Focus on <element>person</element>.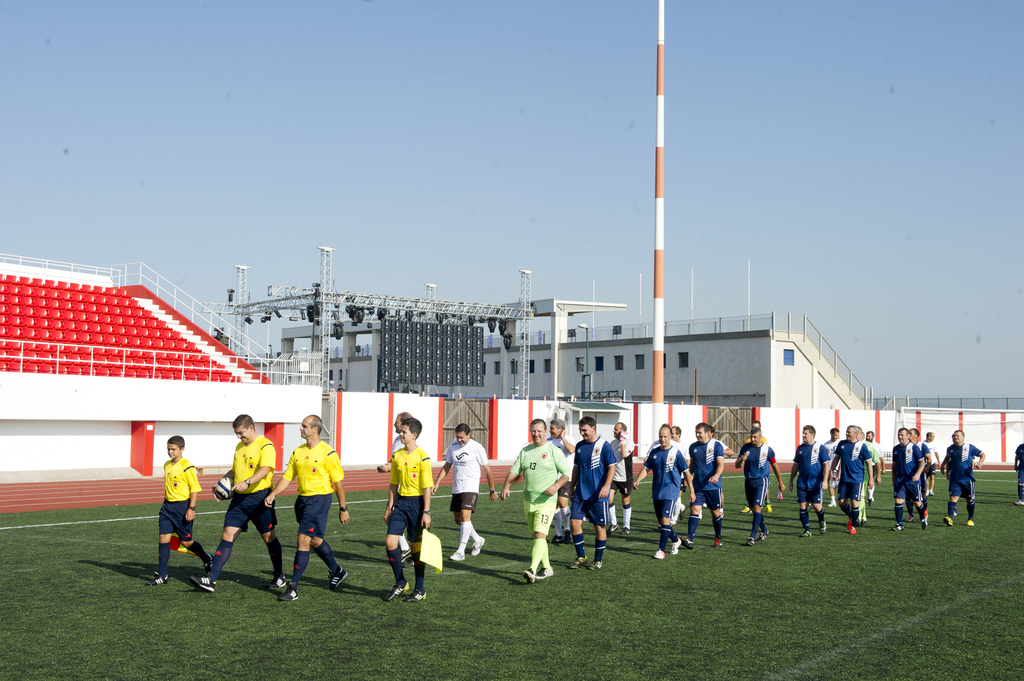
Focused at bbox=[911, 425, 925, 495].
